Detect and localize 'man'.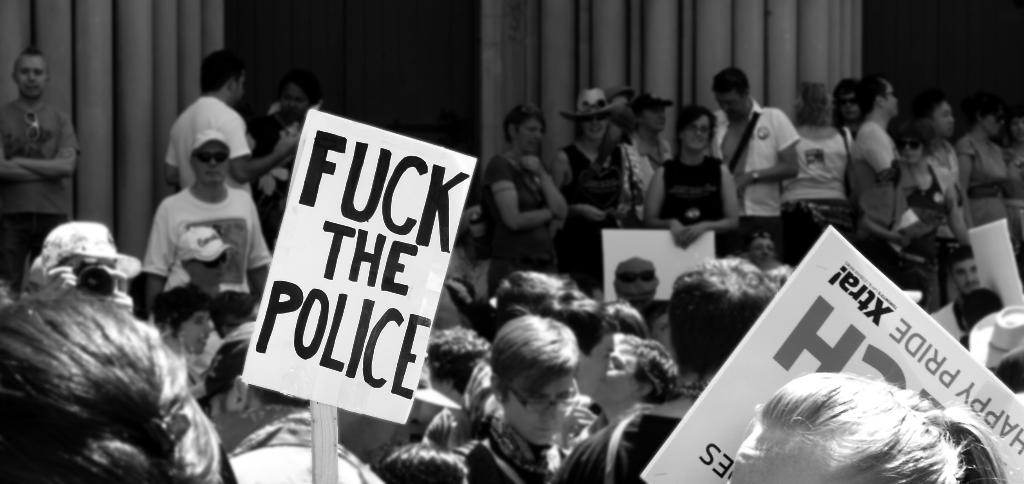
Localized at x1=719 y1=56 x2=792 y2=262.
